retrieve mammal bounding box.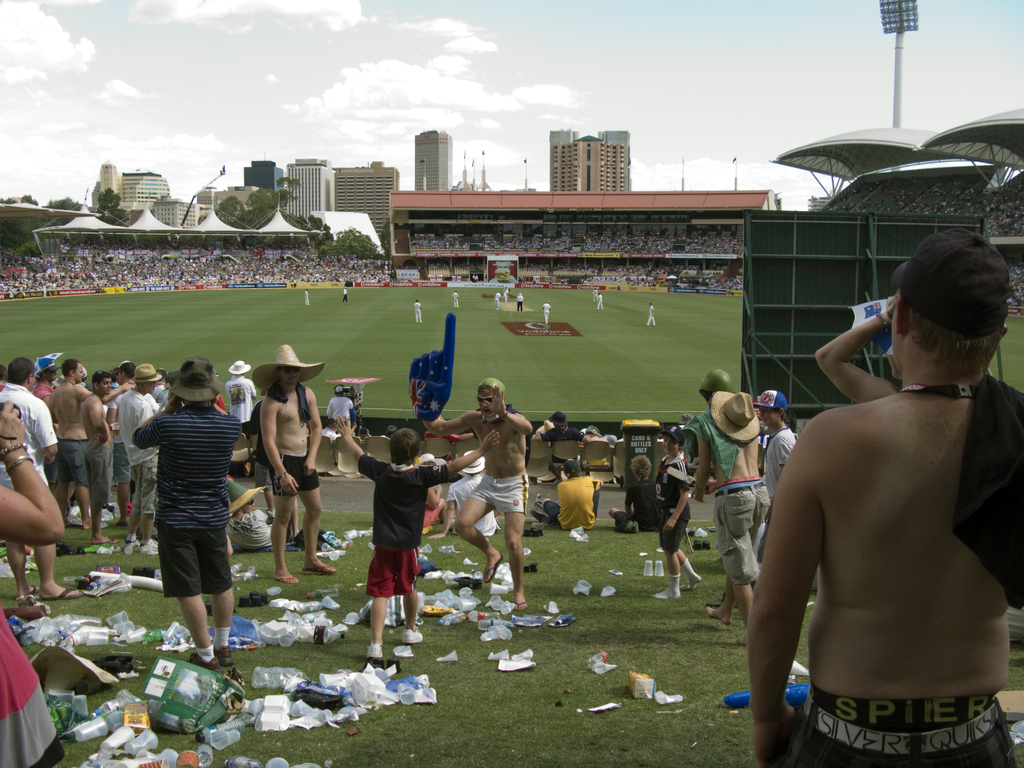
Bounding box: region(584, 422, 605, 481).
